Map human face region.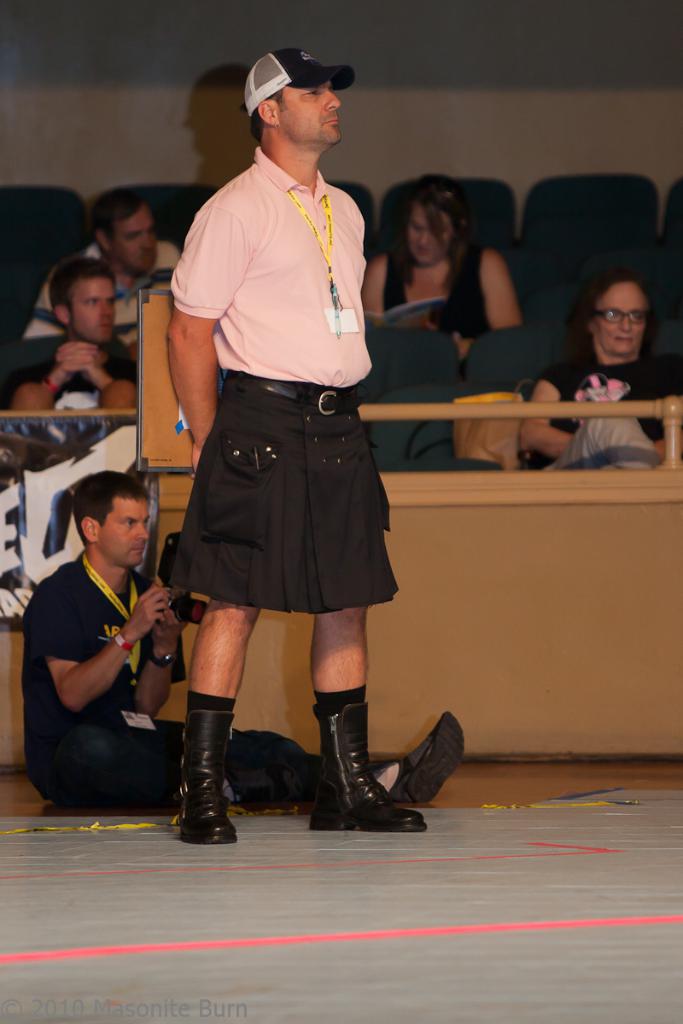
Mapped to box(406, 201, 452, 265).
